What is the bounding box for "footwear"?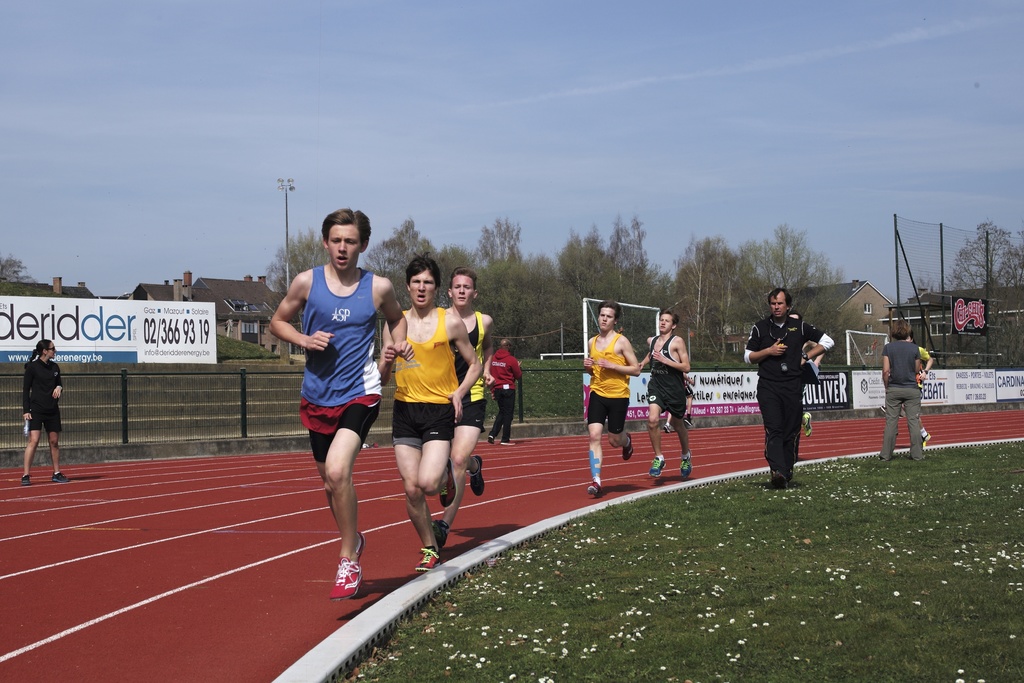
<bbox>683, 449, 694, 474</bbox>.
